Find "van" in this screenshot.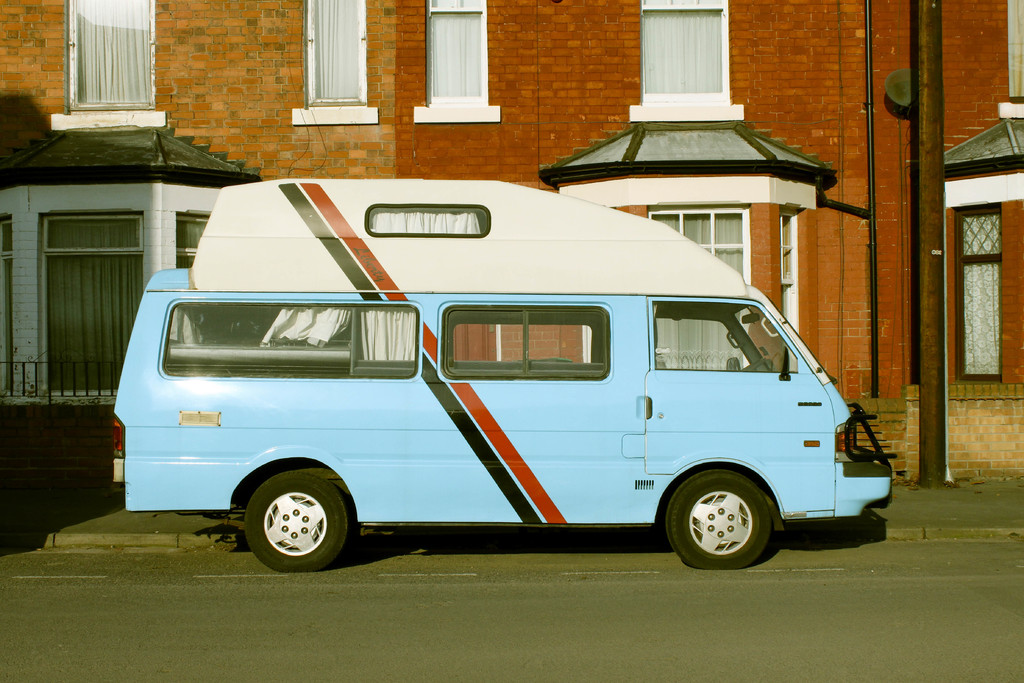
The bounding box for "van" is <box>111,179,899,568</box>.
